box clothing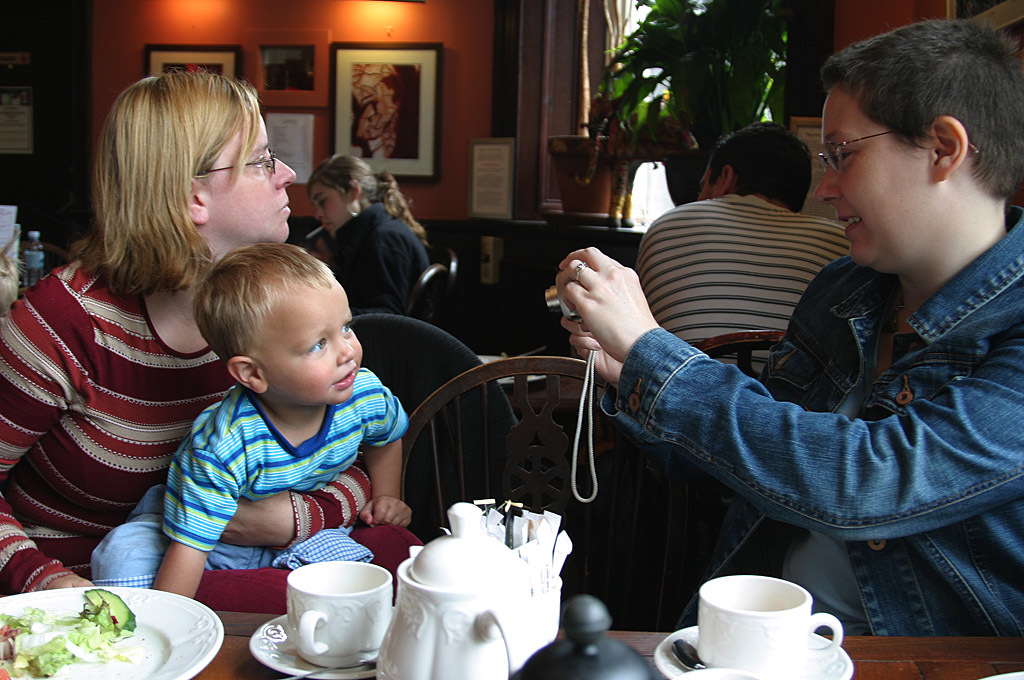
locate(630, 184, 858, 374)
